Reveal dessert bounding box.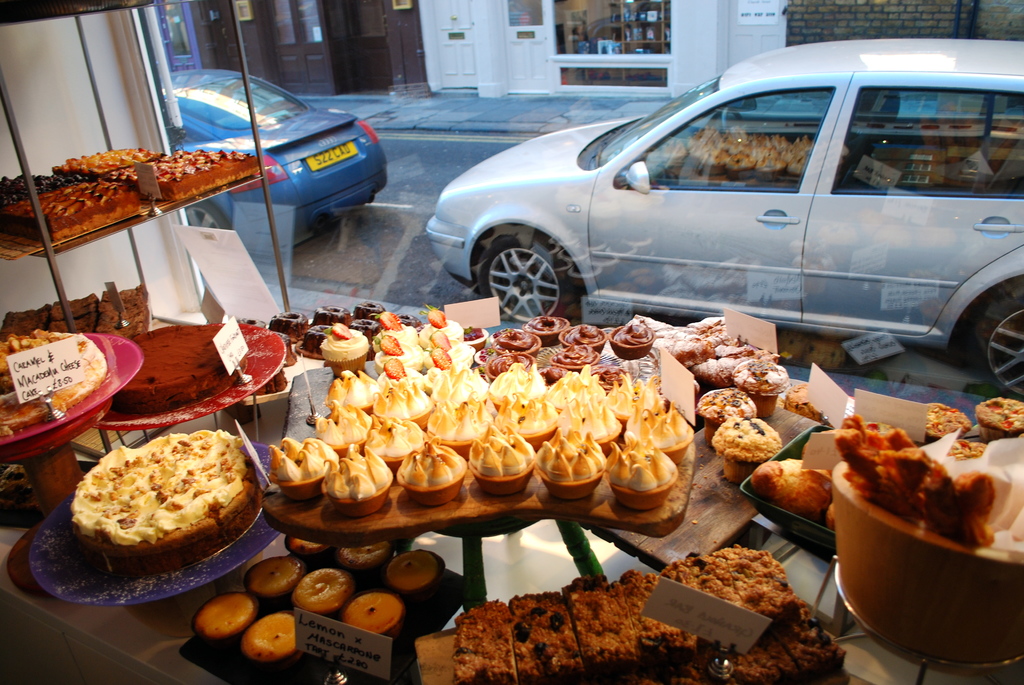
Revealed: 458 410 541 494.
